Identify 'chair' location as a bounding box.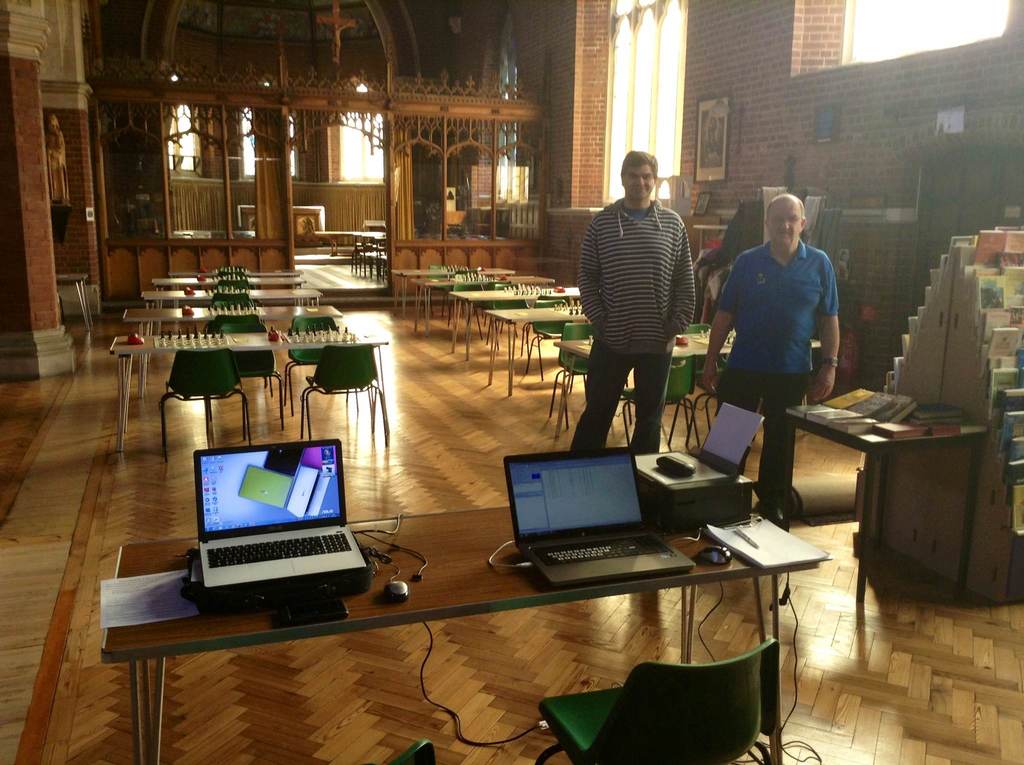
[619,358,700,451].
